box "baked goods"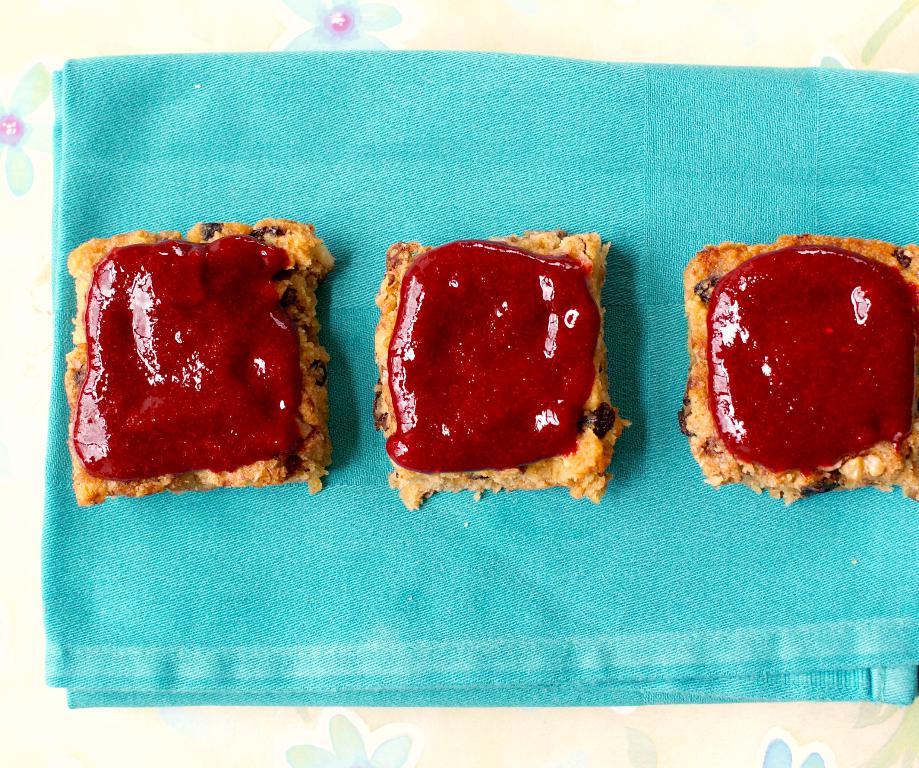
370 226 633 510
